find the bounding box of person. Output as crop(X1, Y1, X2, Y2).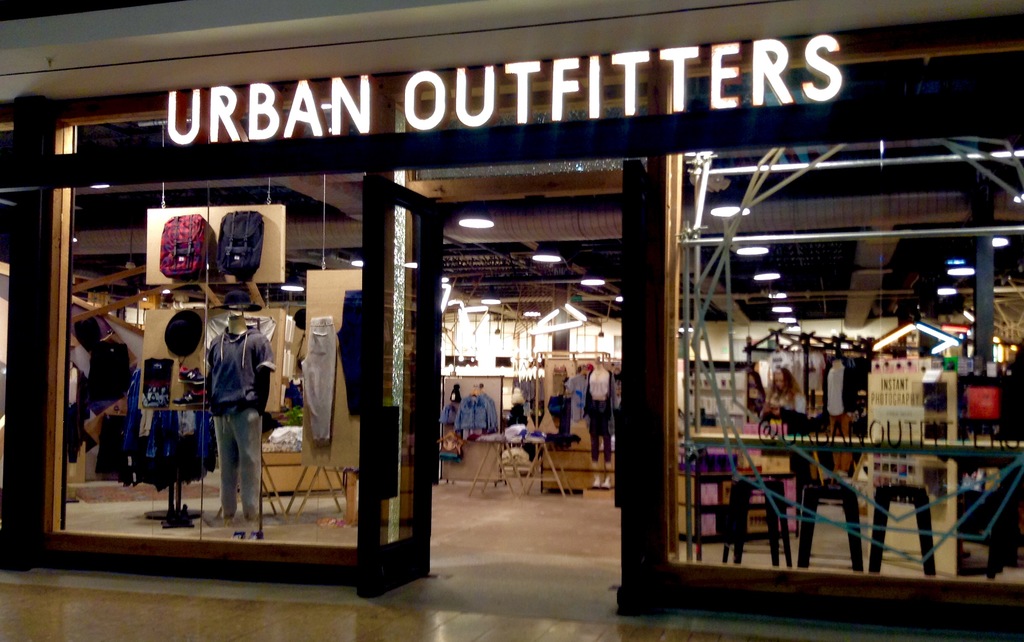
crop(203, 289, 271, 527).
